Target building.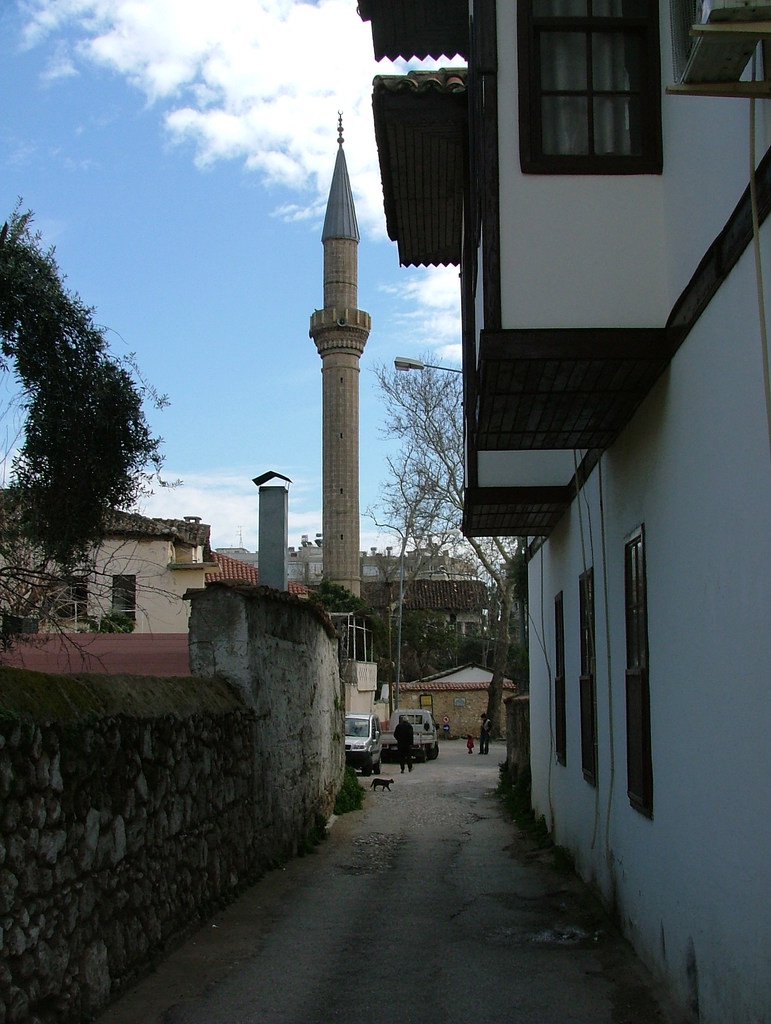
Target region: box=[363, 573, 499, 641].
